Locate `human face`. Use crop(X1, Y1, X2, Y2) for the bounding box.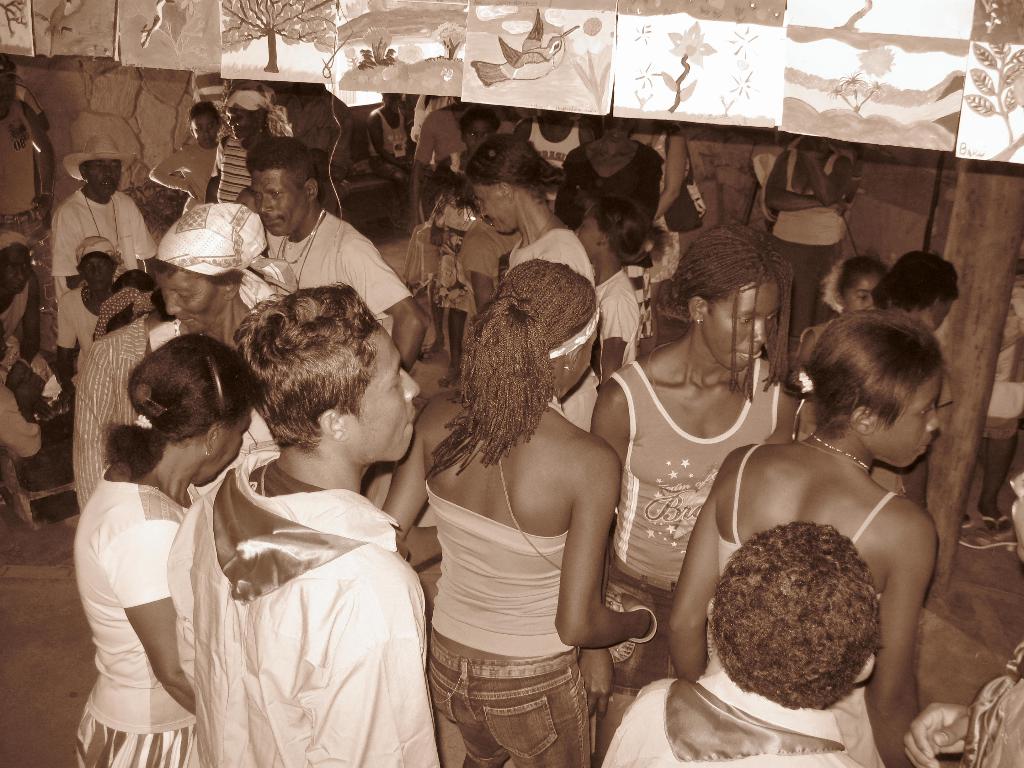
crop(849, 271, 882, 302).
